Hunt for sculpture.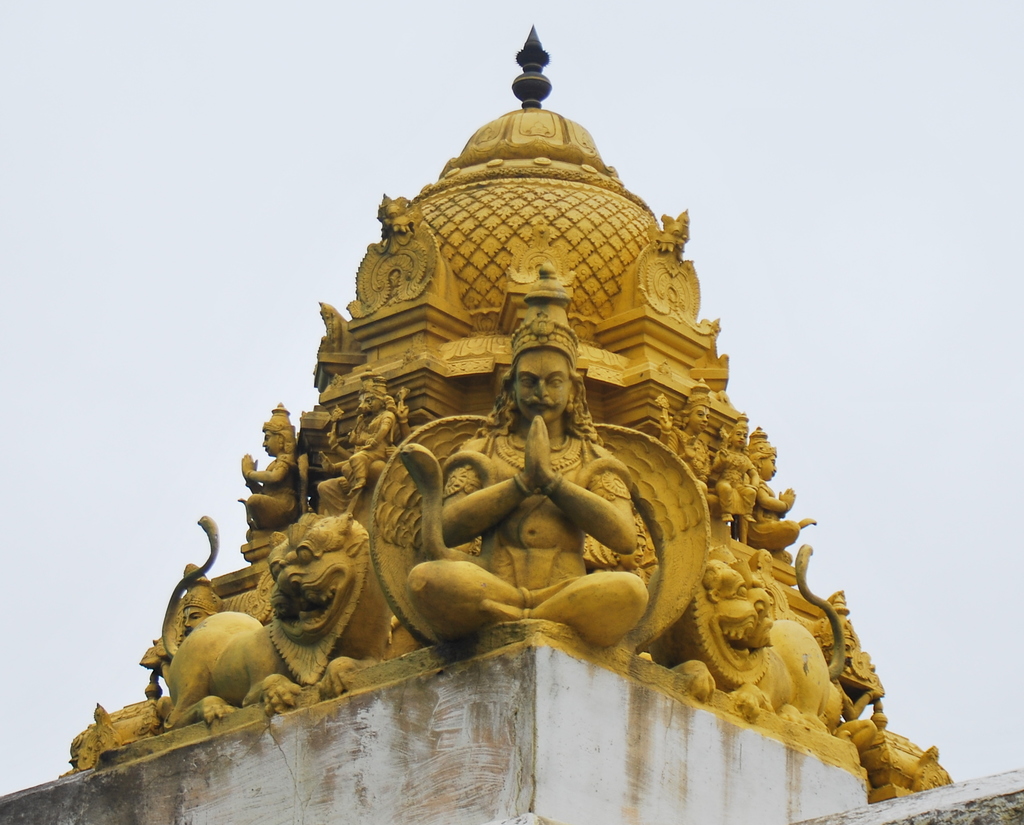
Hunted down at box=[680, 528, 786, 699].
